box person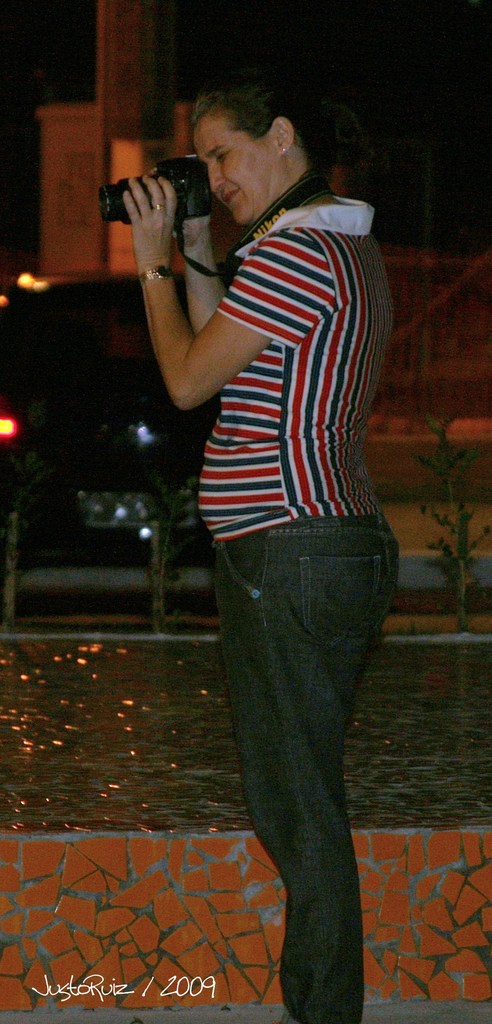
[left=117, top=93, right=406, bottom=1023]
